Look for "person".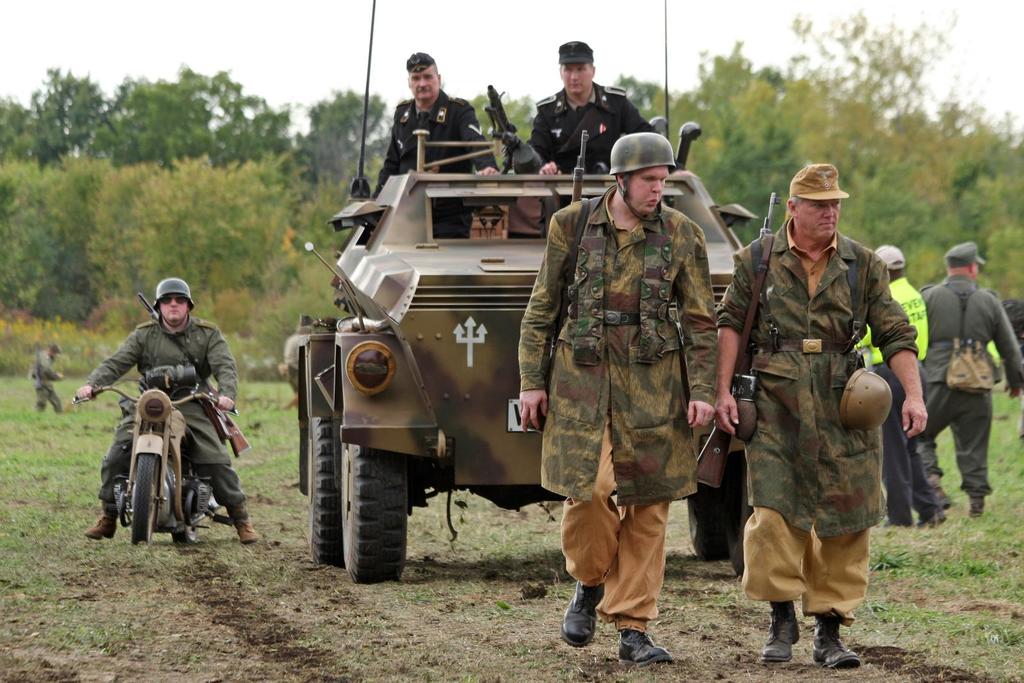
Found: x1=527, y1=44, x2=636, y2=206.
